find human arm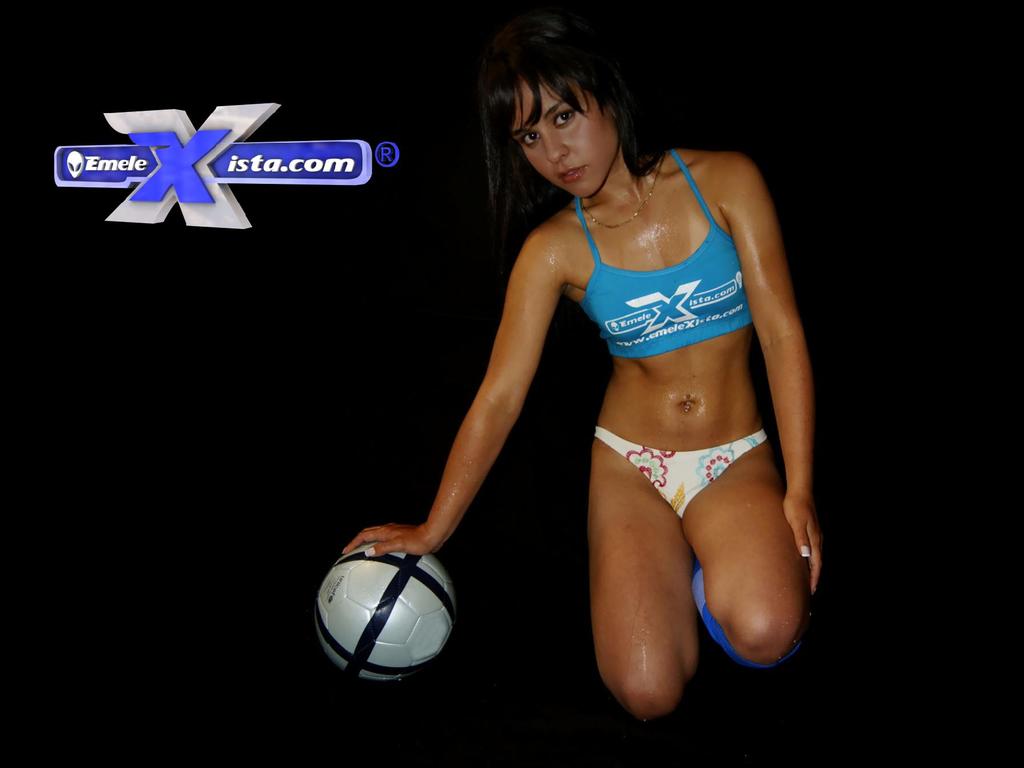
<bbox>717, 157, 823, 588</bbox>
